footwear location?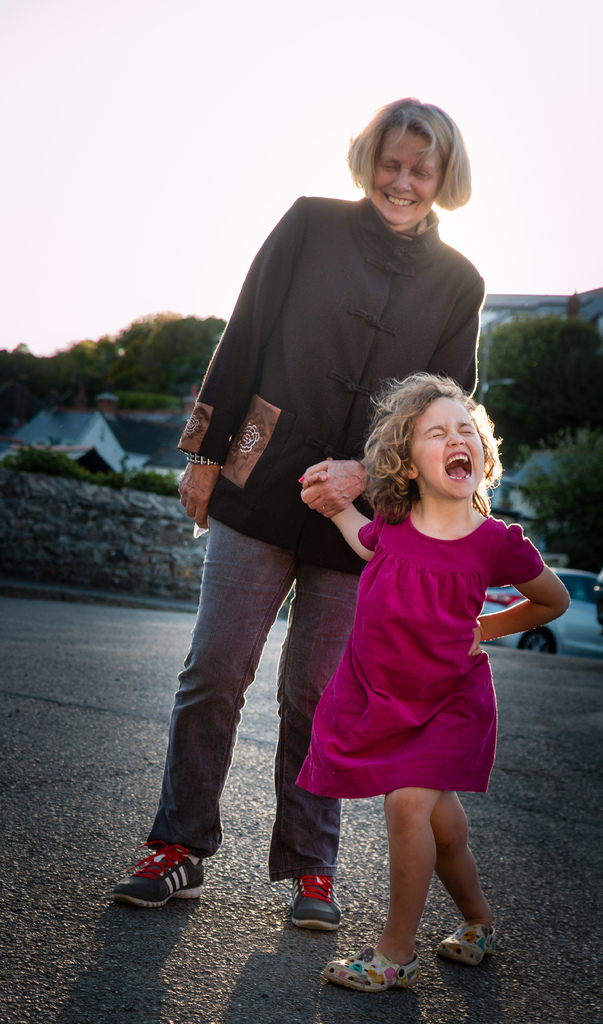
BBox(113, 836, 213, 903)
